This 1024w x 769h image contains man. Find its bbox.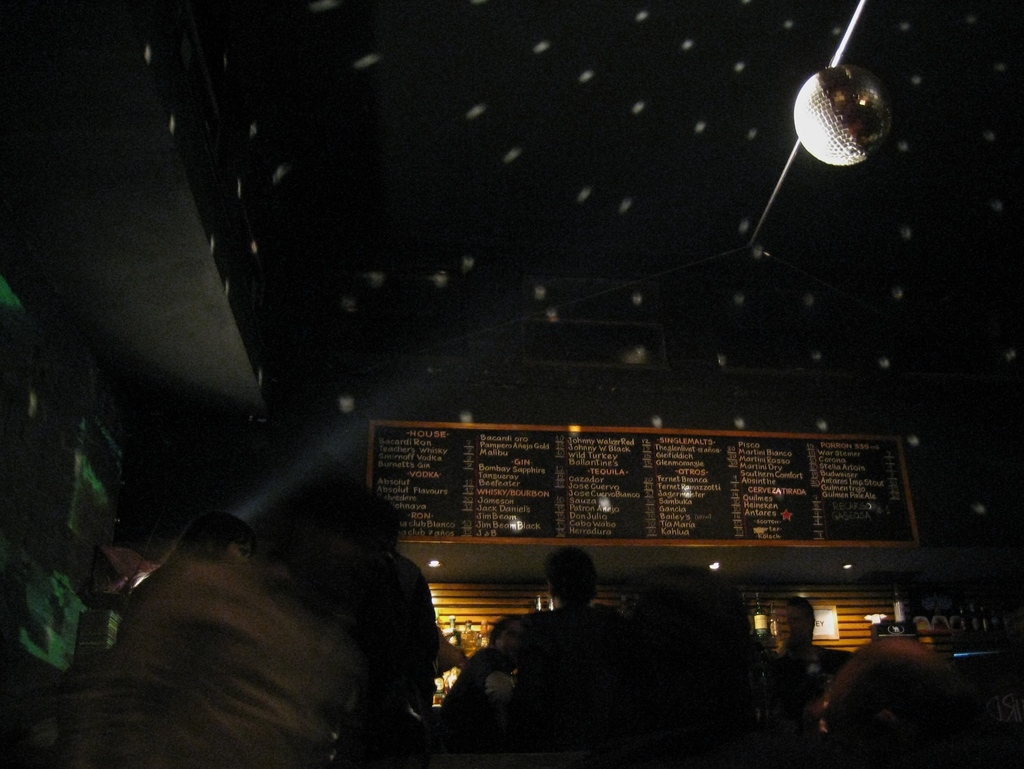
select_region(761, 587, 822, 711).
